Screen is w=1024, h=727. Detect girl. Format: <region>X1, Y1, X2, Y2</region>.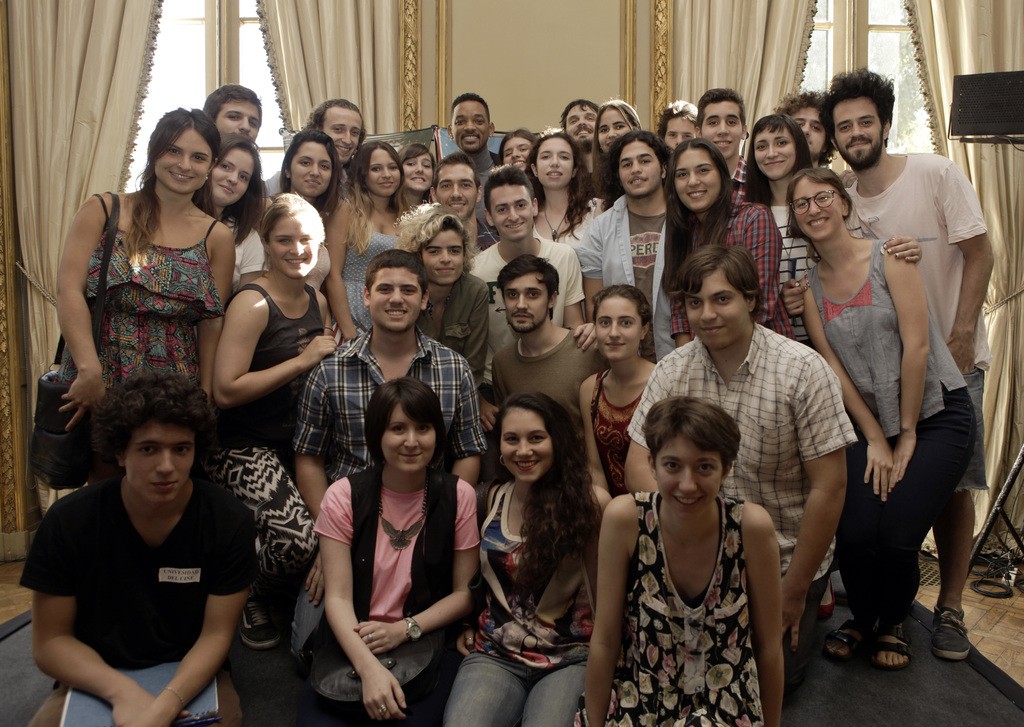
<region>266, 130, 345, 284</region>.
